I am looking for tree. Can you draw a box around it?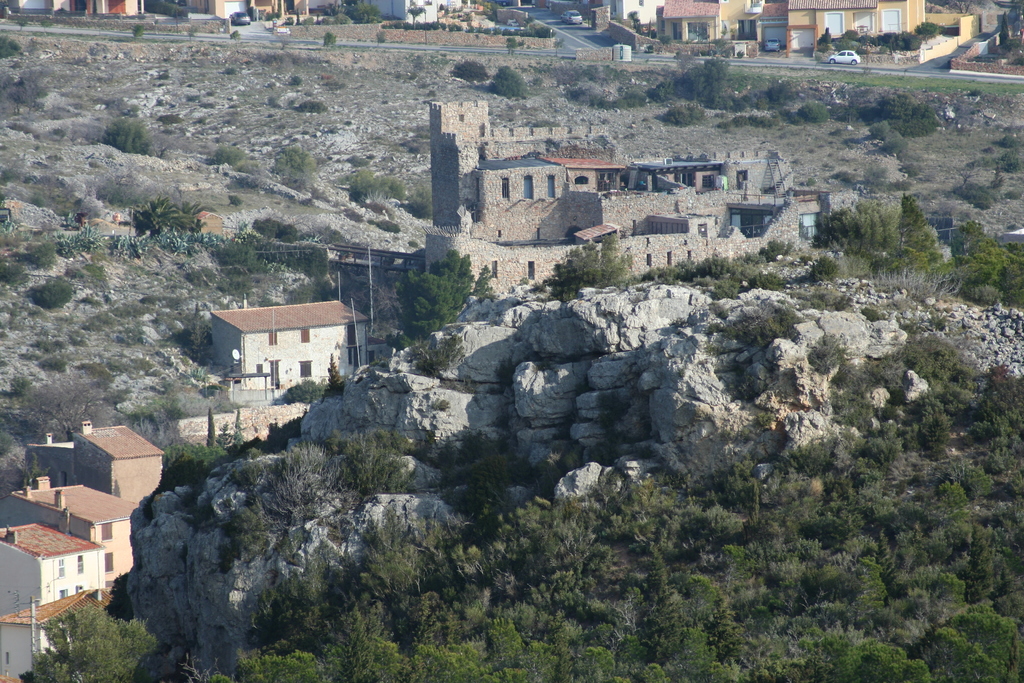
Sure, the bounding box is locate(255, 634, 310, 682).
